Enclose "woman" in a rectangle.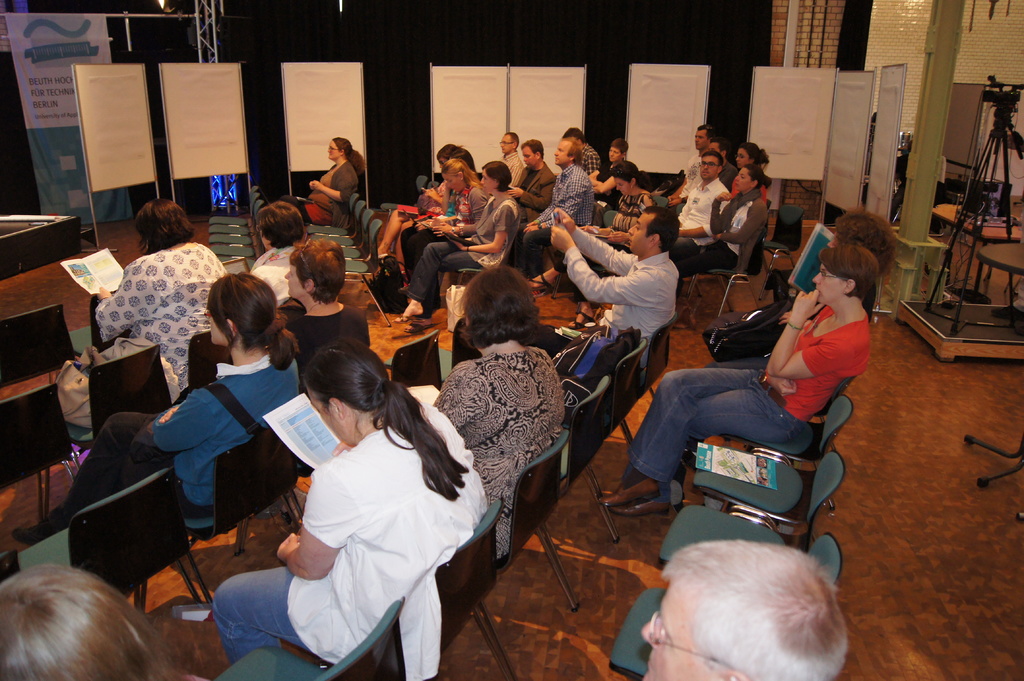
[left=297, top=136, right=366, bottom=227].
